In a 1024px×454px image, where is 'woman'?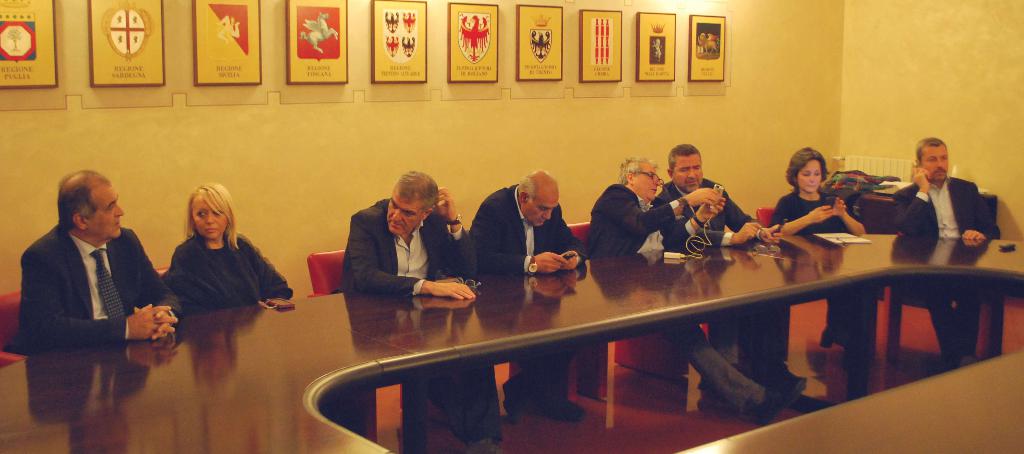
box=[767, 145, 867, 353].
